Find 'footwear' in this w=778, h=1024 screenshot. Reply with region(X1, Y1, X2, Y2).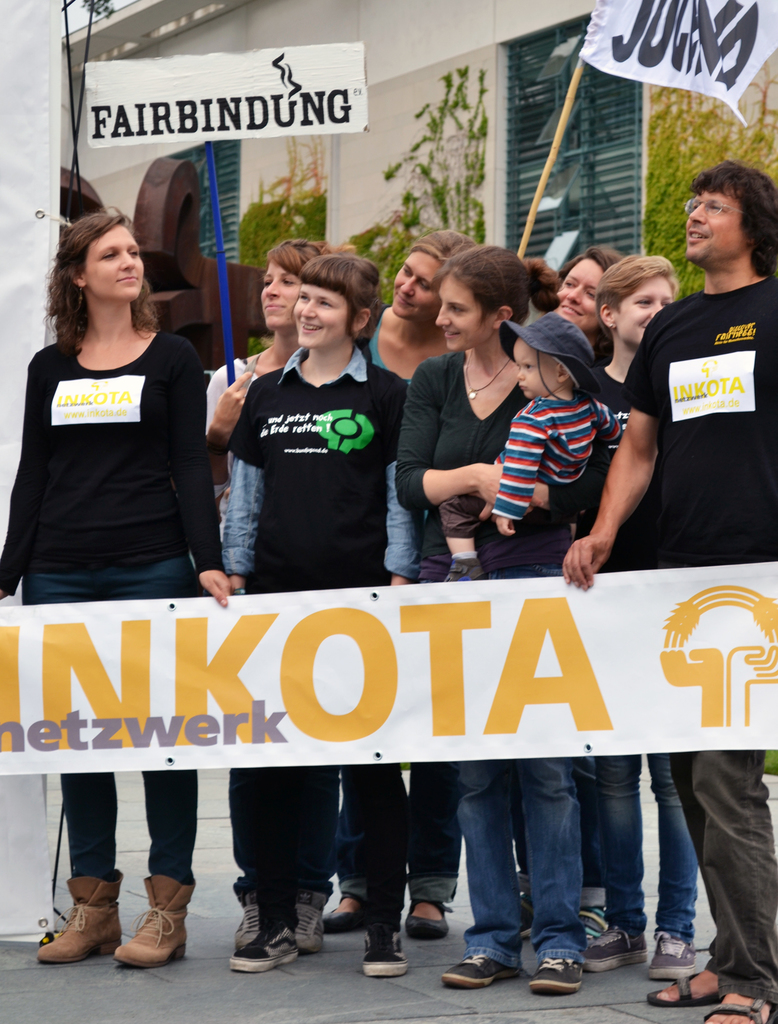
region(36, 867, 117, 967).
